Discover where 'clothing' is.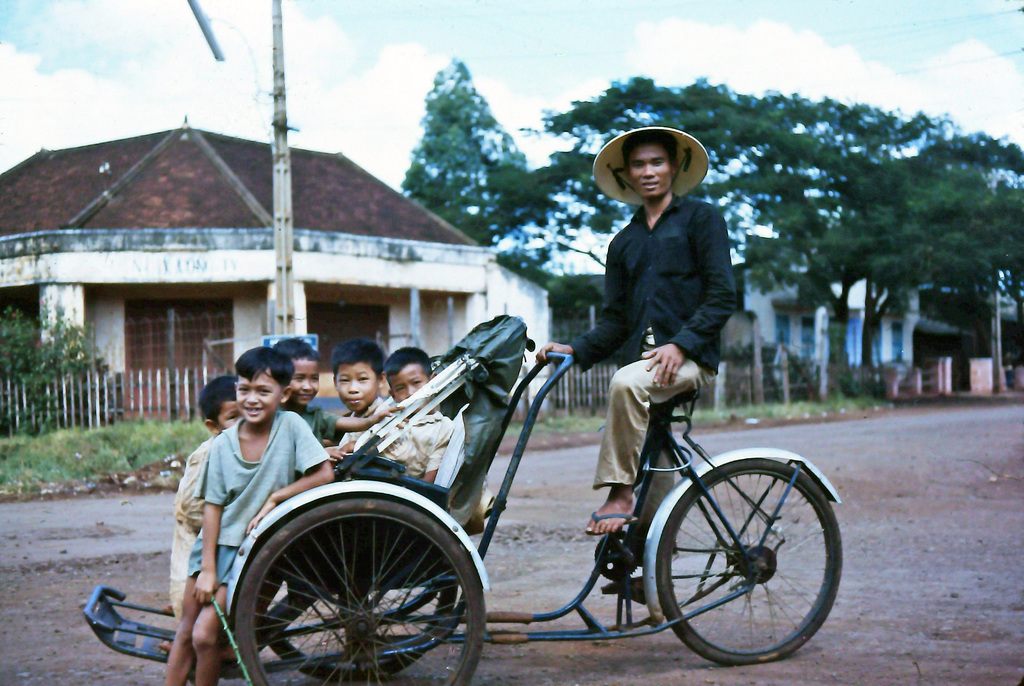
Discovered at (173,435,211,622).
